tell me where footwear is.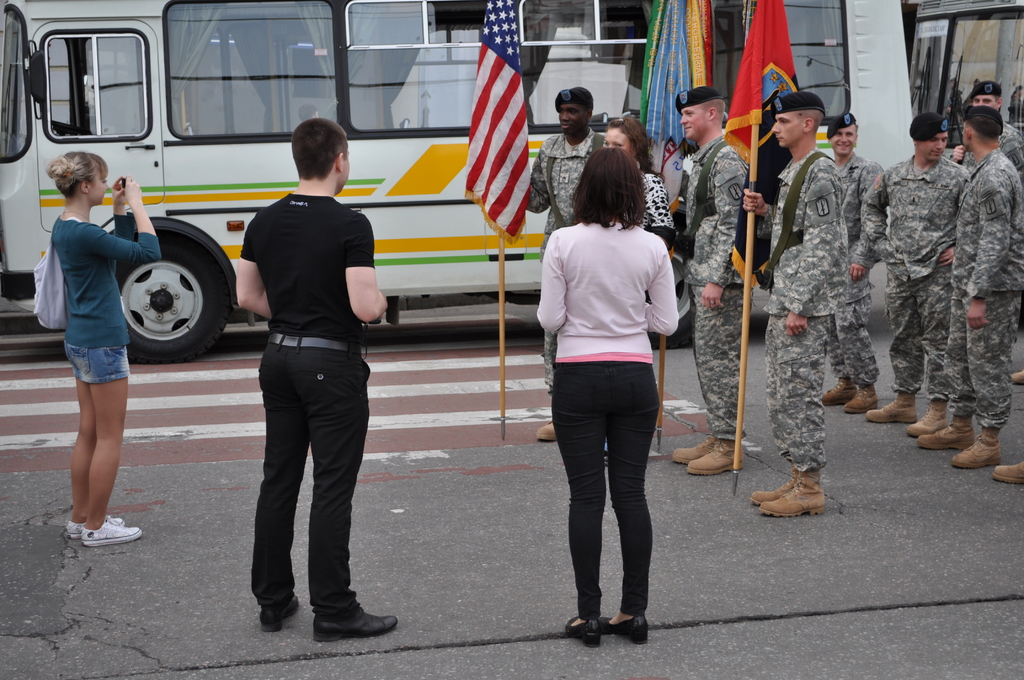
footwear is at bbox=[682, 437, 748, 473].
